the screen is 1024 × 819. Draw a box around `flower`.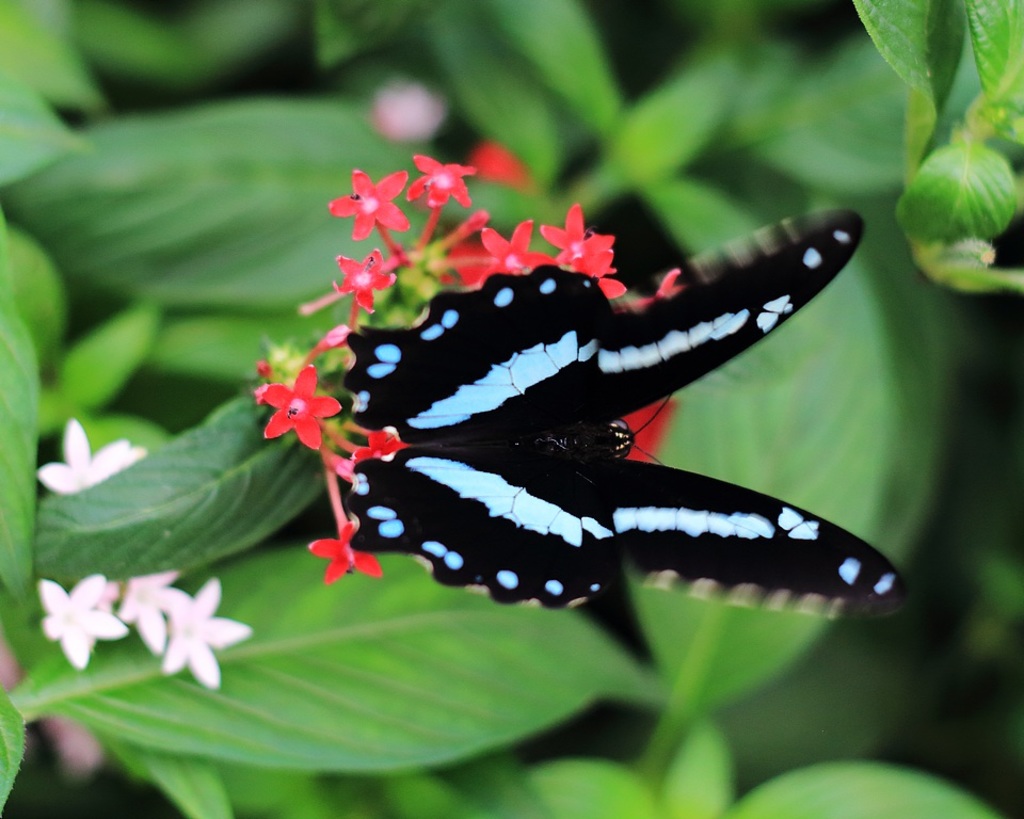
select_region(153, 581, 256, 696).
